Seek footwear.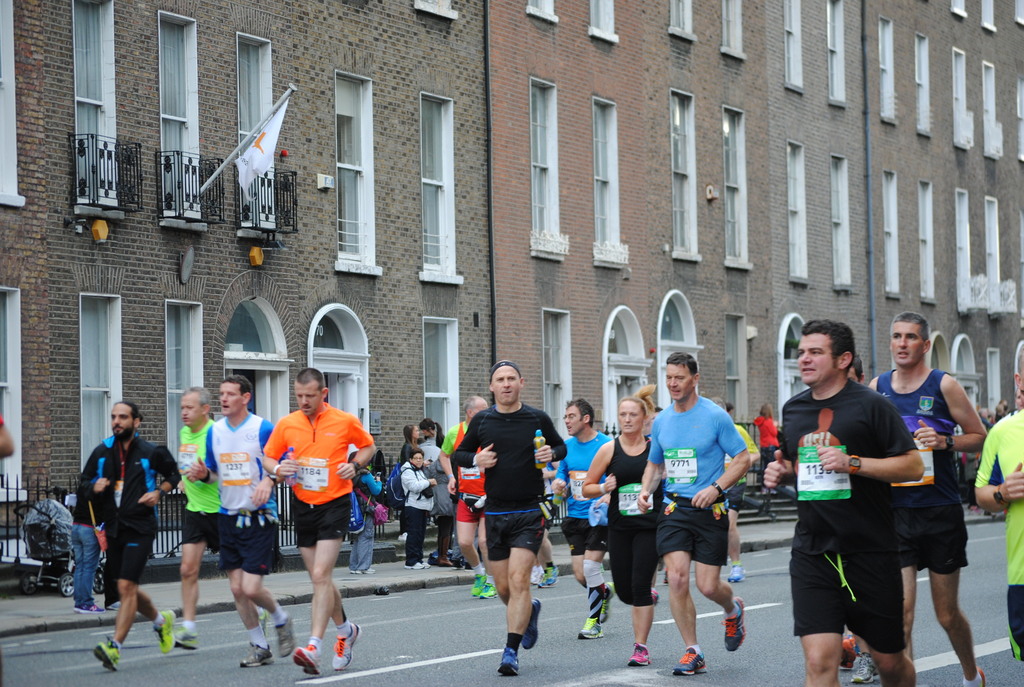
(x1=333, y1=619, x2=361, y2=672).
